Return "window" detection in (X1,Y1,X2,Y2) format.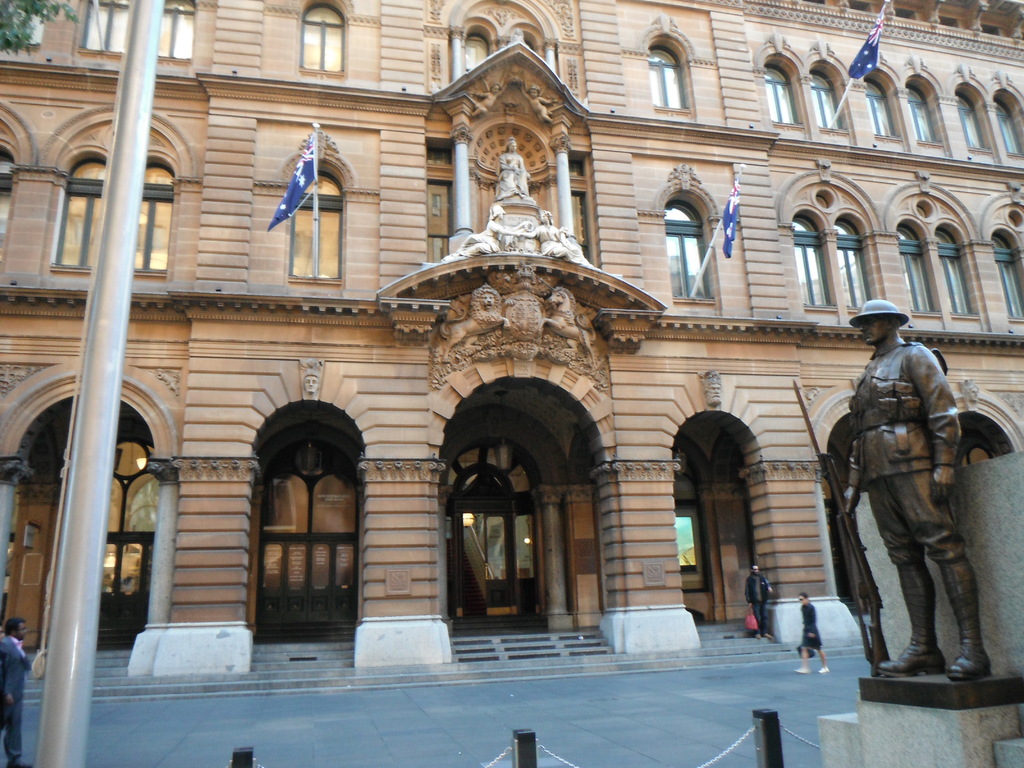
(289,170,344,280).
